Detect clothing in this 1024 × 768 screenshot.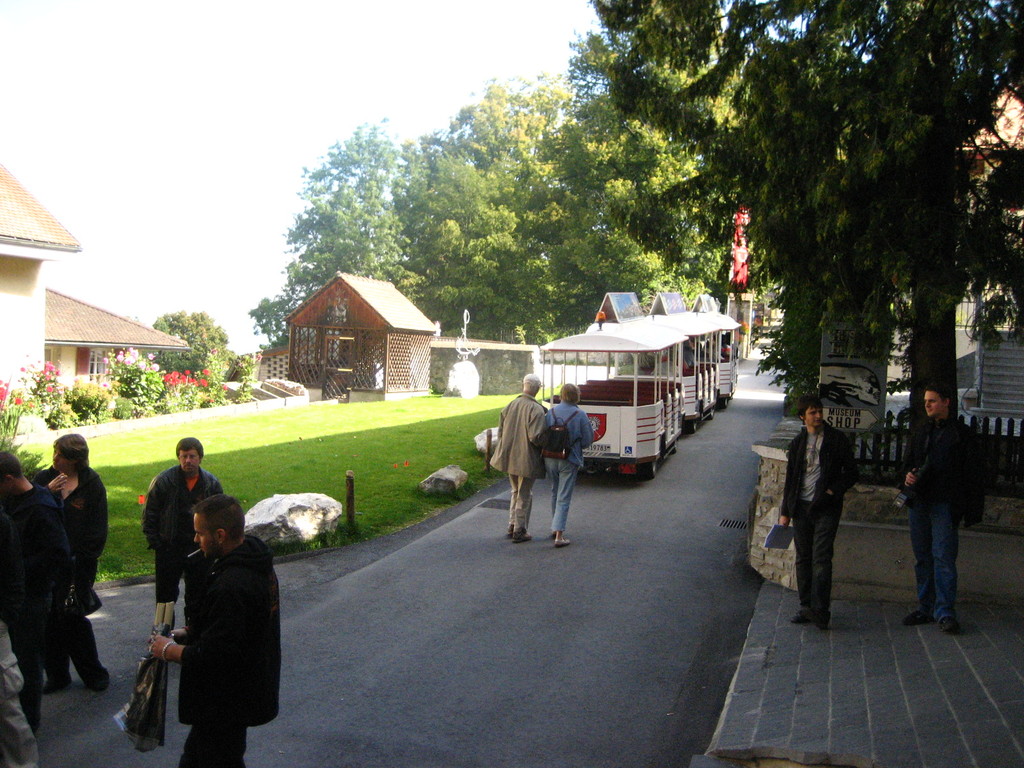
Detection: (541, 399, 593, 534).
